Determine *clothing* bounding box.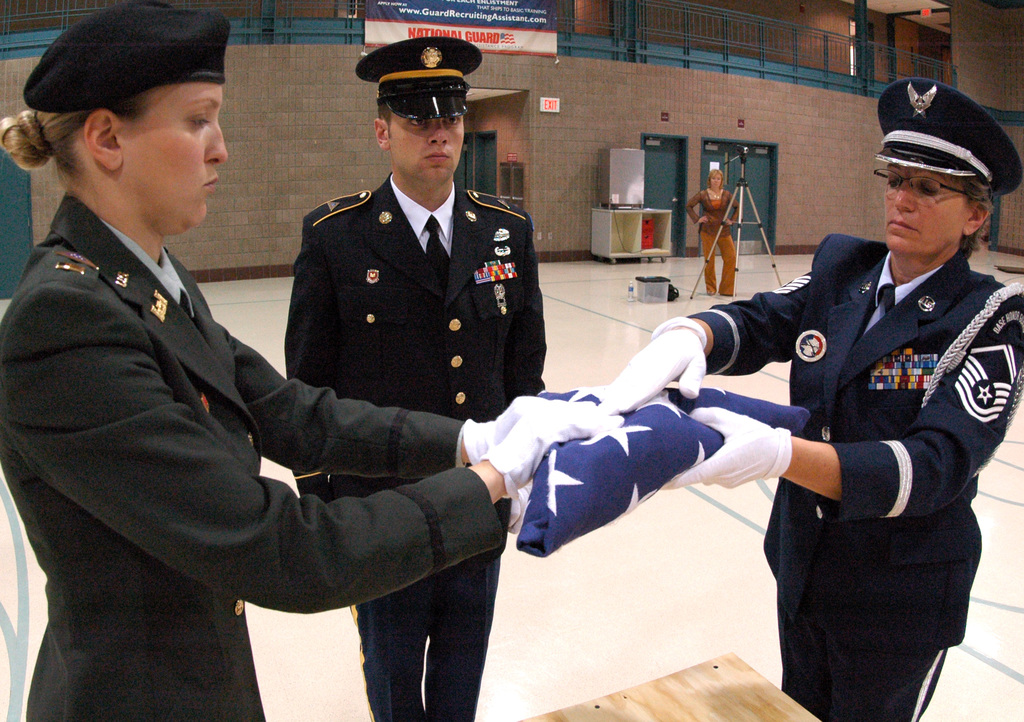
Determined: 286 175 546 721.
